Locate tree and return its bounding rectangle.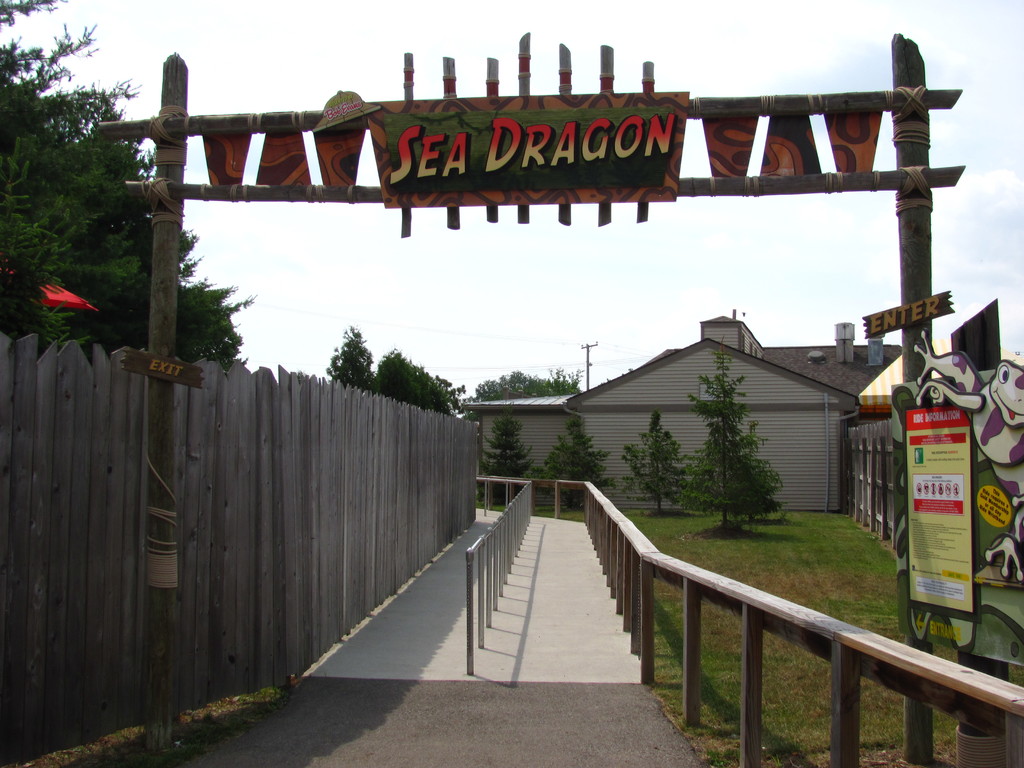
(664,351,783,537).
